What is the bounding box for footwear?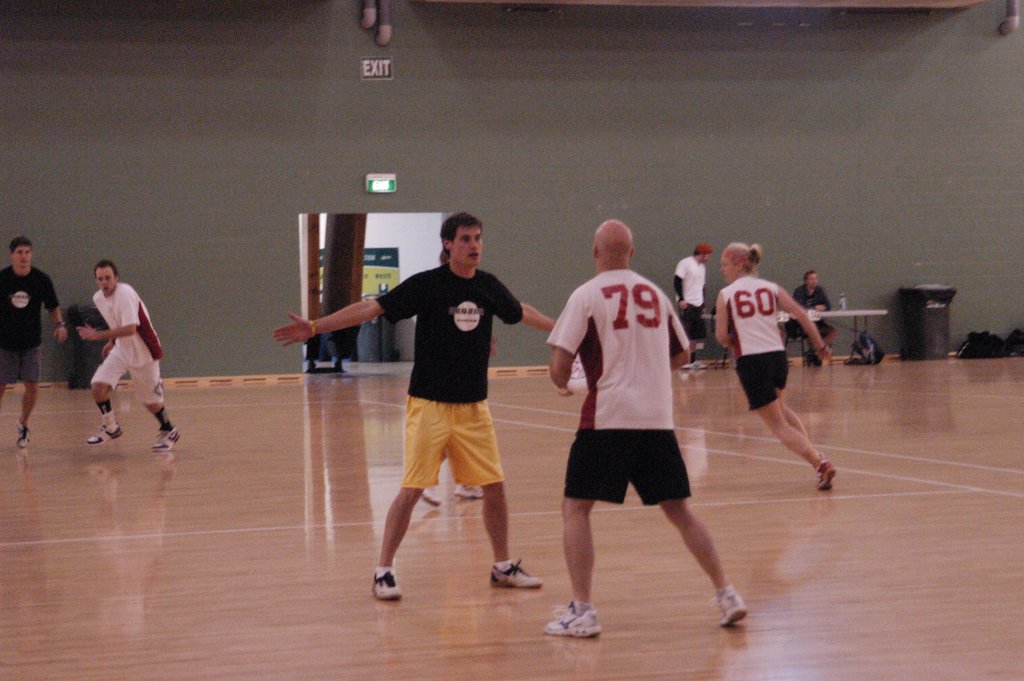
[left=491, top=559, right=542, bottom=593].
